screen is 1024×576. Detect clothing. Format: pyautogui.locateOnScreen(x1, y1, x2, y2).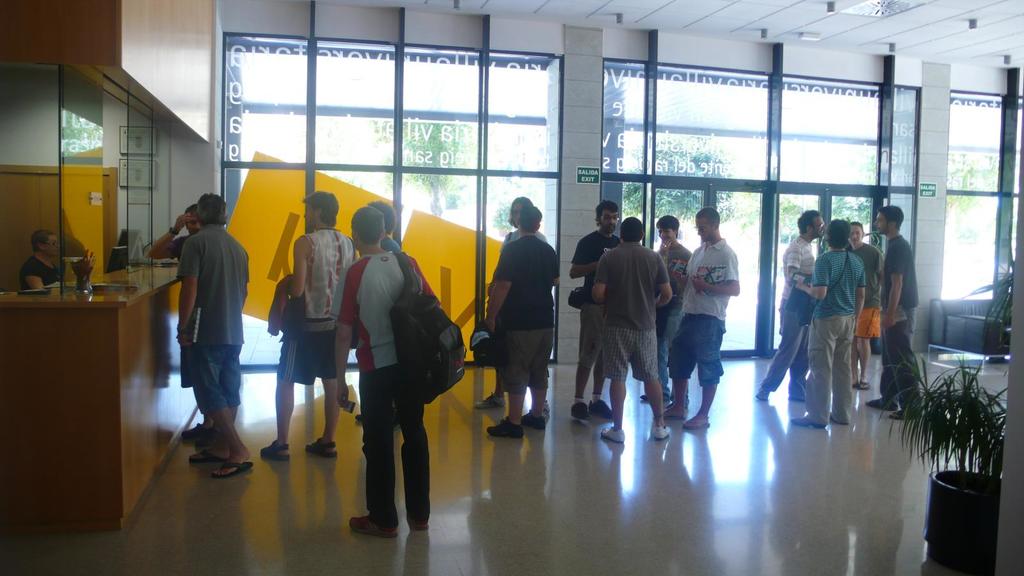
pyautogui.locateOnScreen(330, 253, 445, 520).
